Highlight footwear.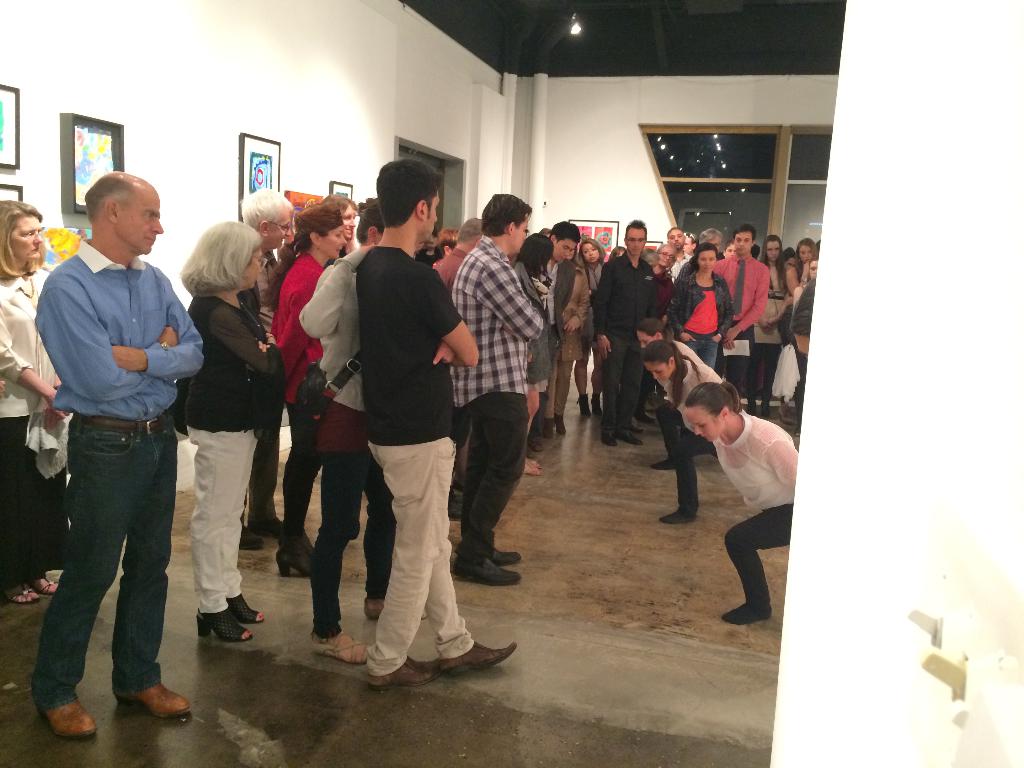
Highlighted region: [left=195, top=605, right=255, bottom=644].
